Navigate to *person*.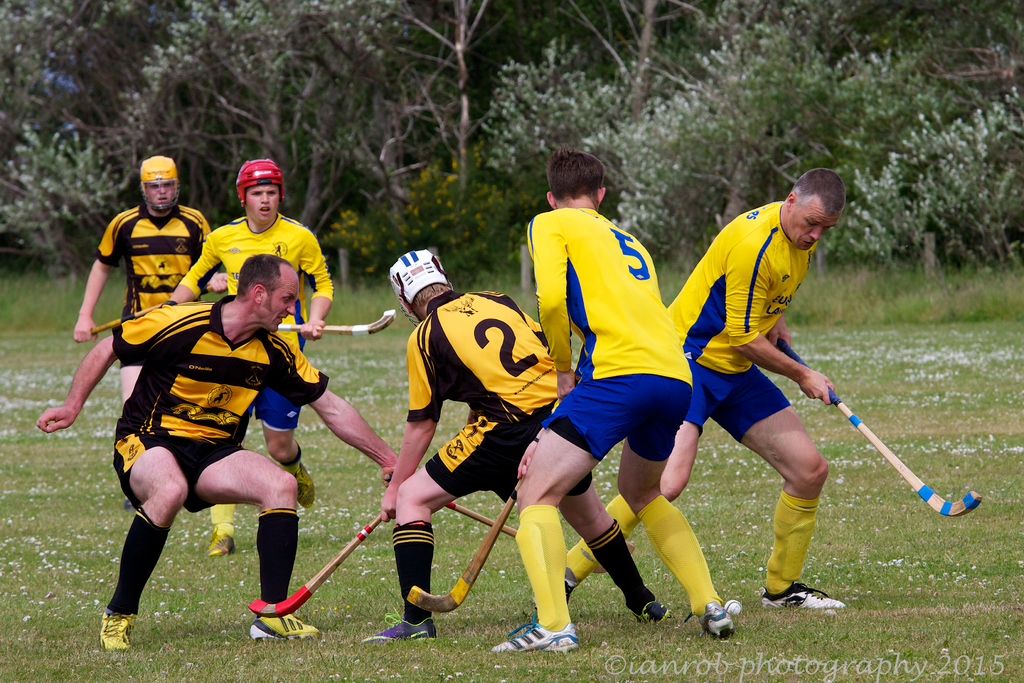
Navigation target: l=74, t=152, r=212, b=402.
